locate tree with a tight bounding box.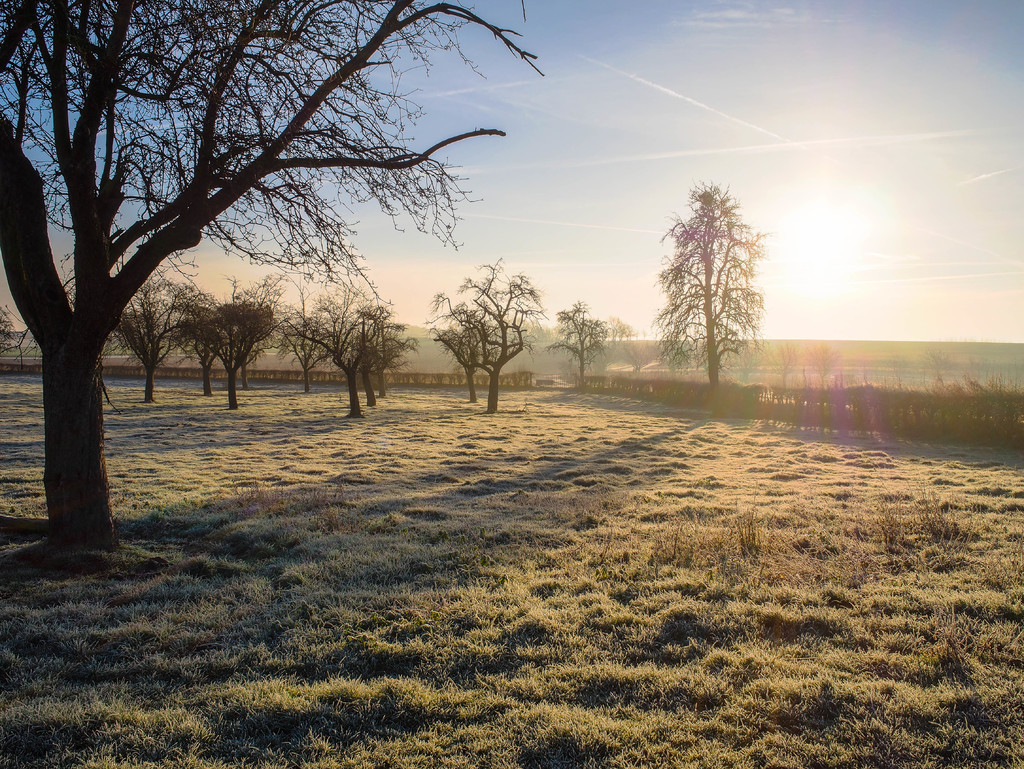
<box>166,287,260,412</box>.
